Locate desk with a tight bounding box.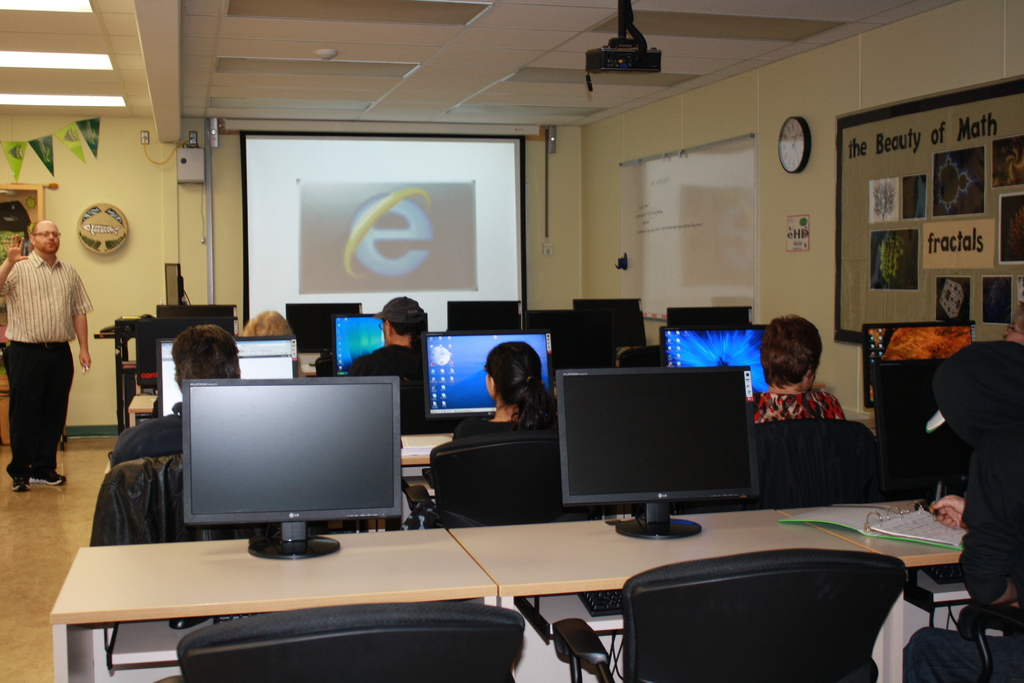
(445,495,929,676).
